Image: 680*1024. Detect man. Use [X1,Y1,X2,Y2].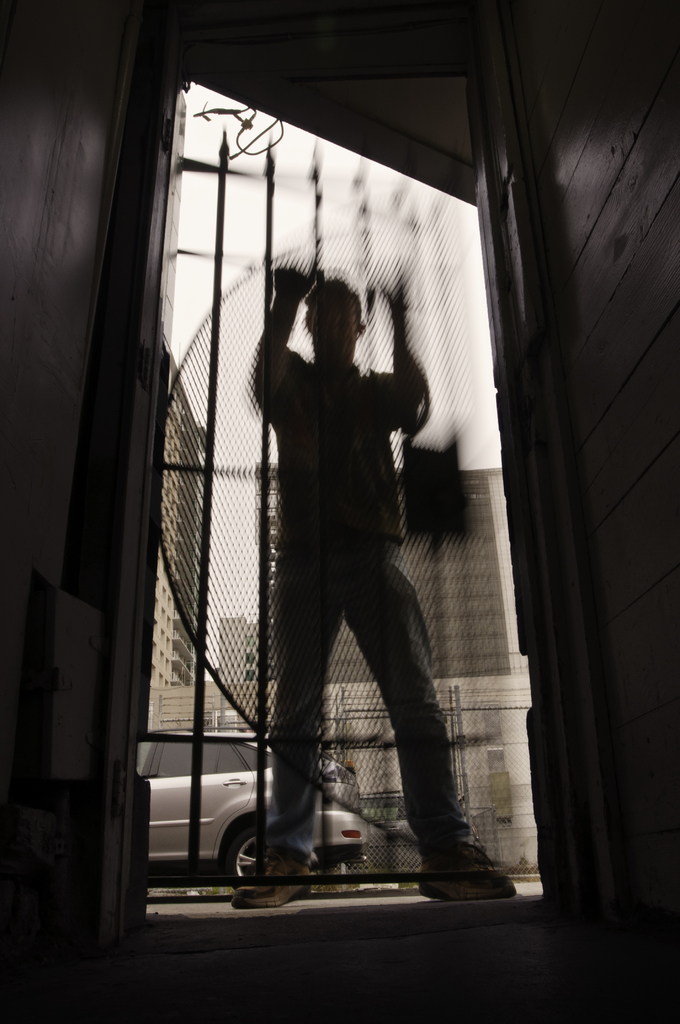
[225,267,515,906].
